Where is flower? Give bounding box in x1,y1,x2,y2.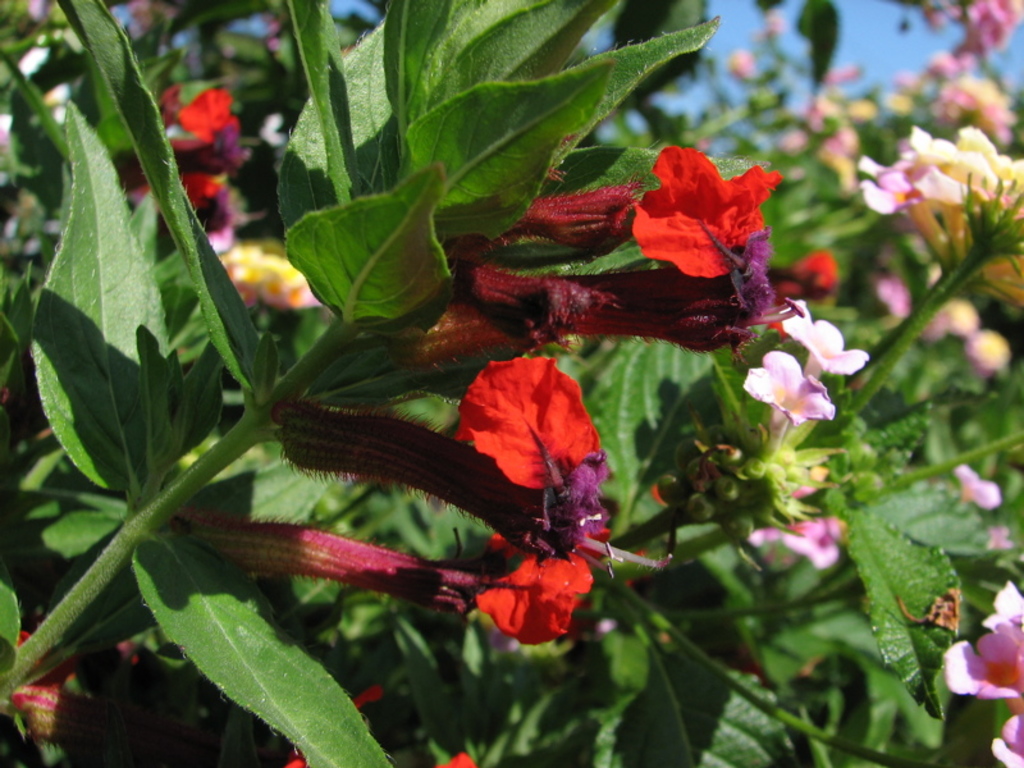
463,524,595,650.
